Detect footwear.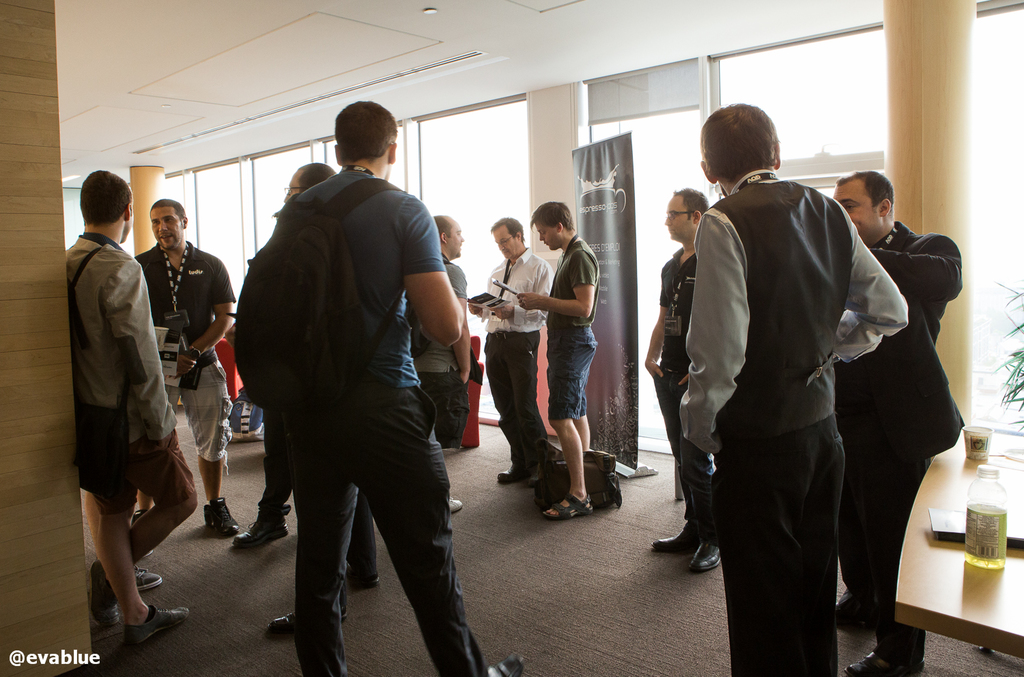
Detected at [842,645,924,676].
